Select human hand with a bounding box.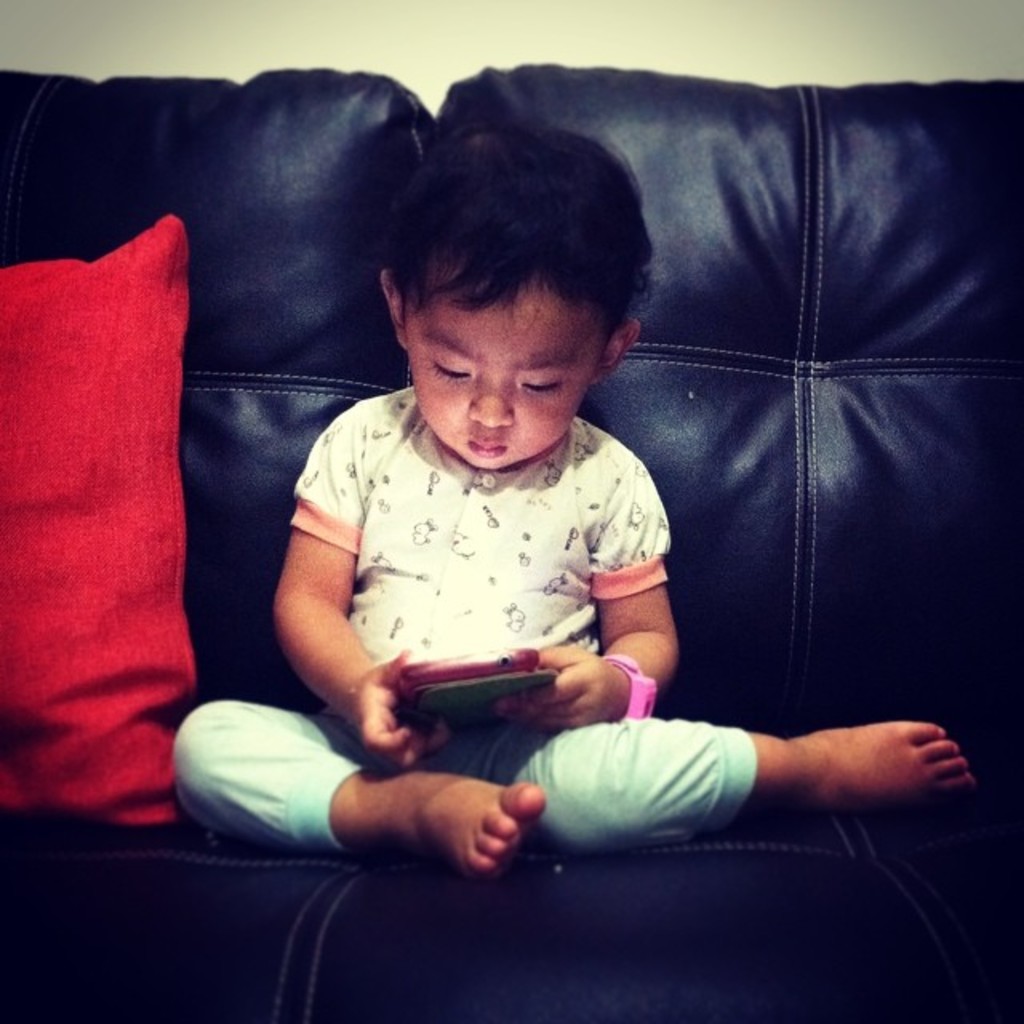
346,643,466,773.
